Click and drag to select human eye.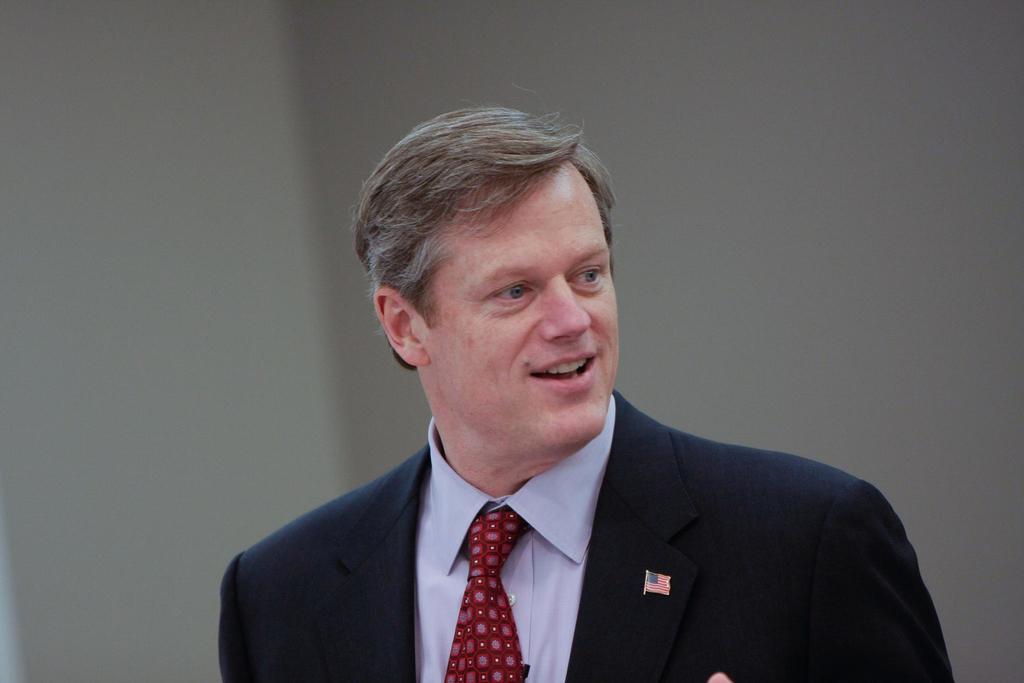
Selection: x1=566, y1=263, x2=607, y2=288.
